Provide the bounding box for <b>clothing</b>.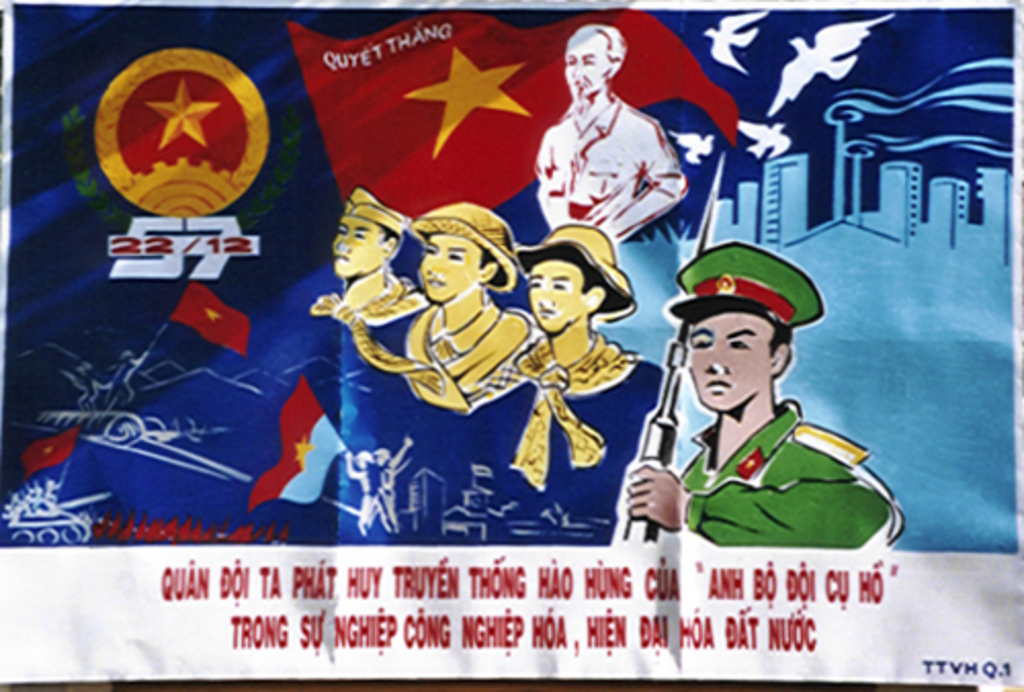
[532, 70, 698, 233].
